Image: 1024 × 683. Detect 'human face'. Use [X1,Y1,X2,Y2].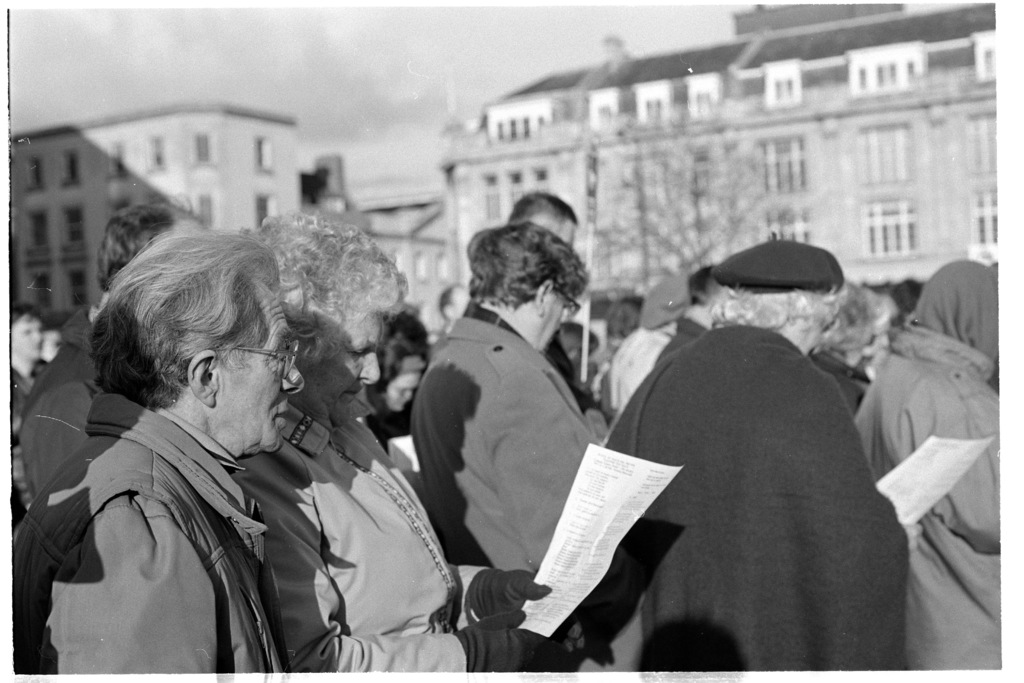
[215,278,299,457].
